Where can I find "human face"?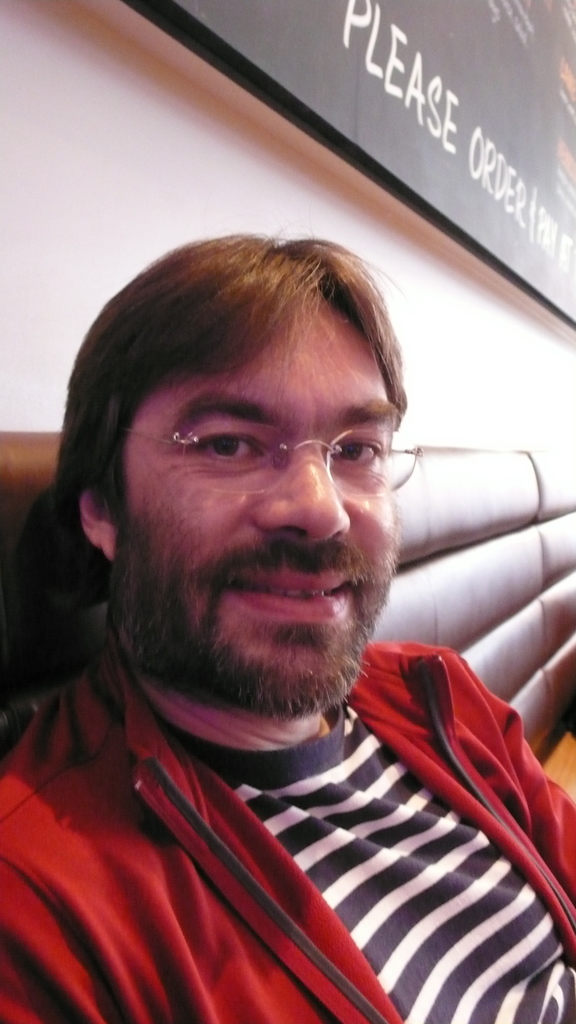
You can find it at 109,285,399,721.
